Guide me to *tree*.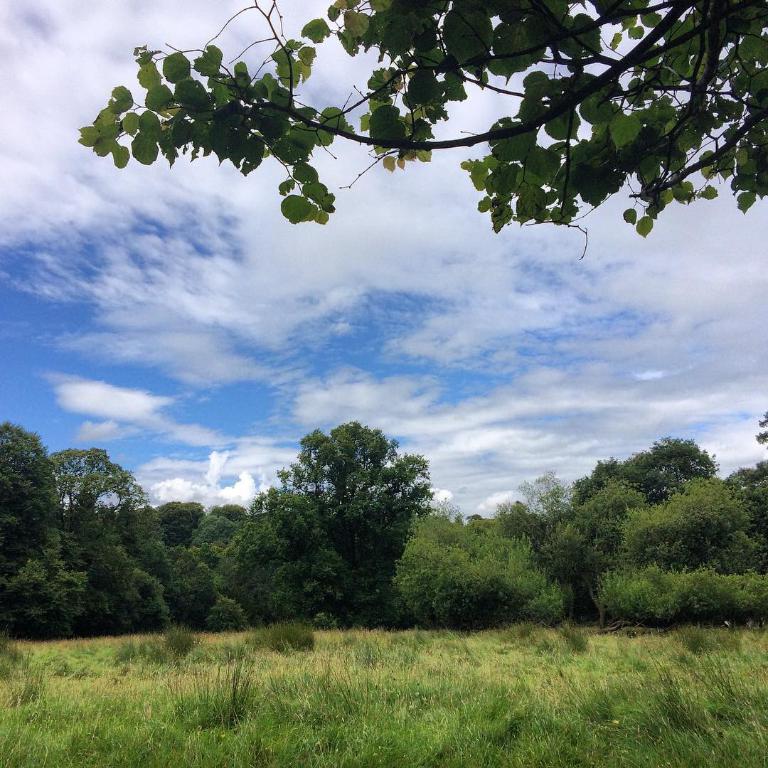
Guidance: bbox=[76, 0, 767, 228].
